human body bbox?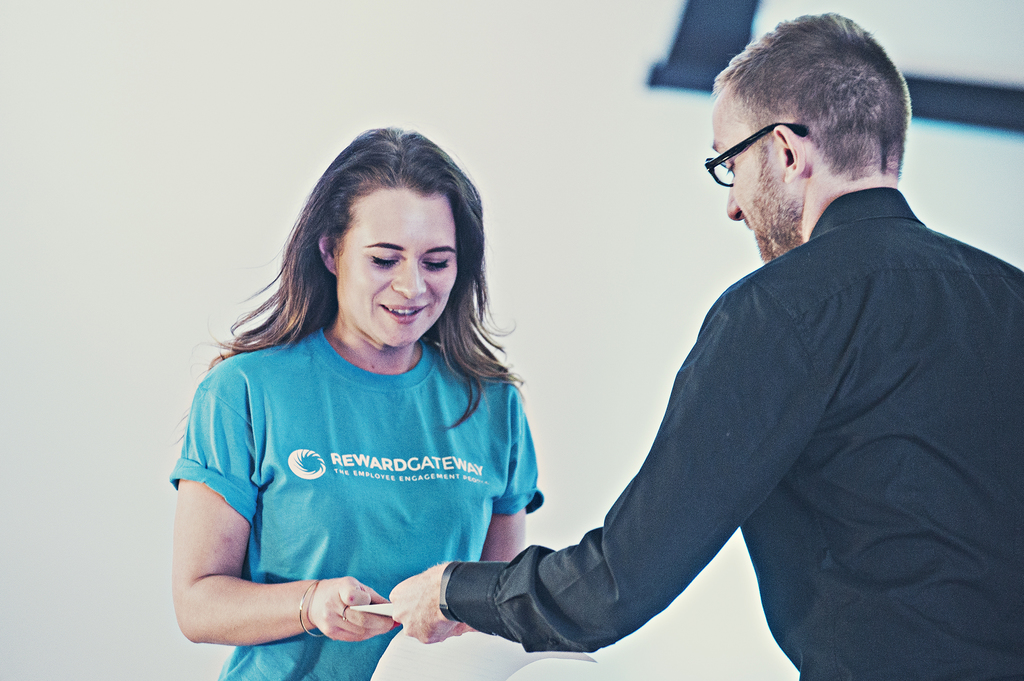
rect(458, 83, 1012, 680)
